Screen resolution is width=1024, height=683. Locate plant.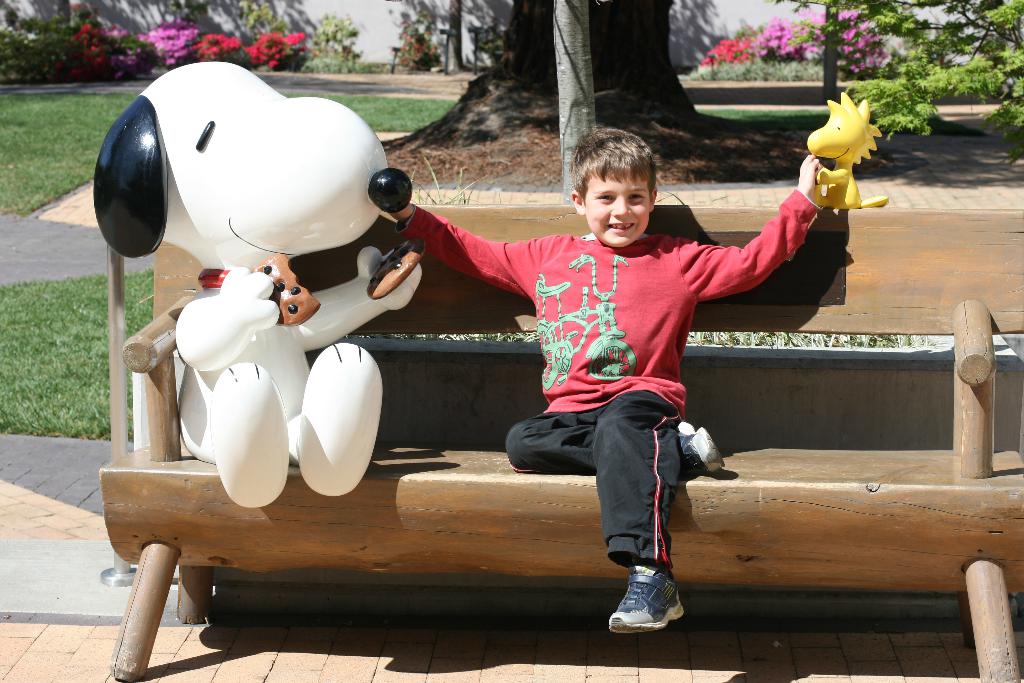
select_region(78, 10, 148, 71).
